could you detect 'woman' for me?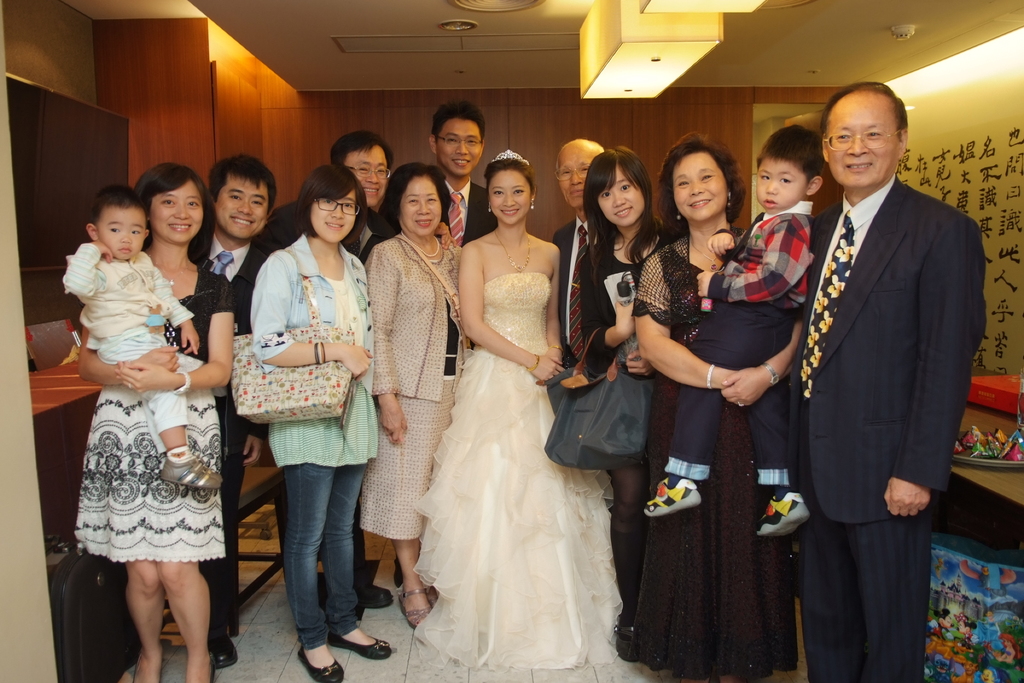
Detection result: {"left": 570, "top": 147, "right": 674, "bottom": 661}.
